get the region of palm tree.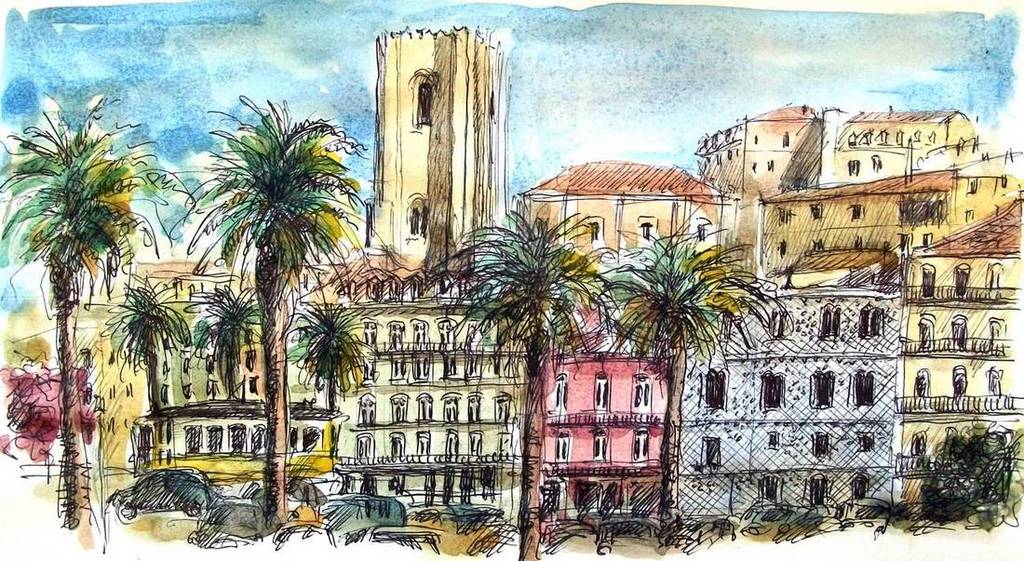
604 220 749 520.
